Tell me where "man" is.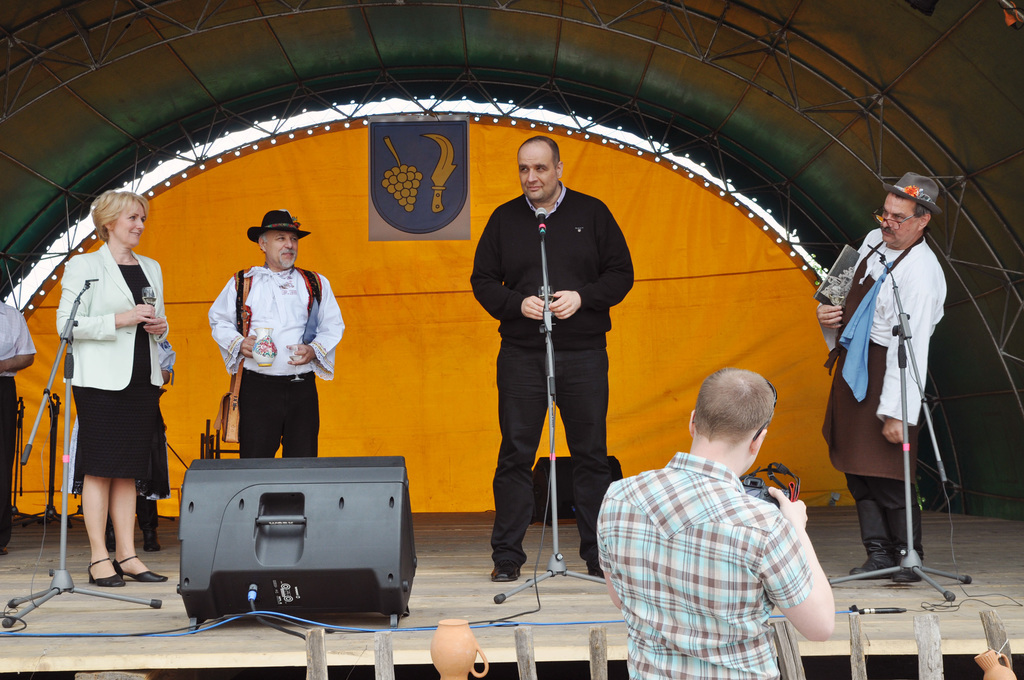
"man" is at {"left": 0, "top": 301, "right": 37, "bottom": 553}.
